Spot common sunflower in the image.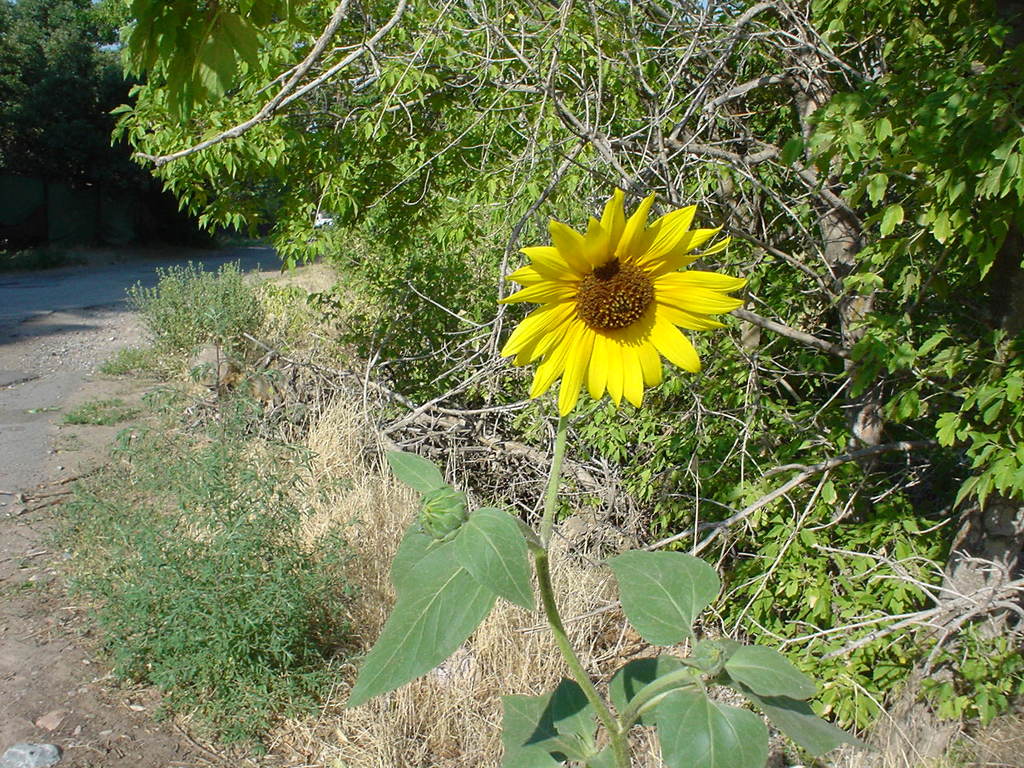
common sunflower found at l=482, t=187, r=752, b=421.
